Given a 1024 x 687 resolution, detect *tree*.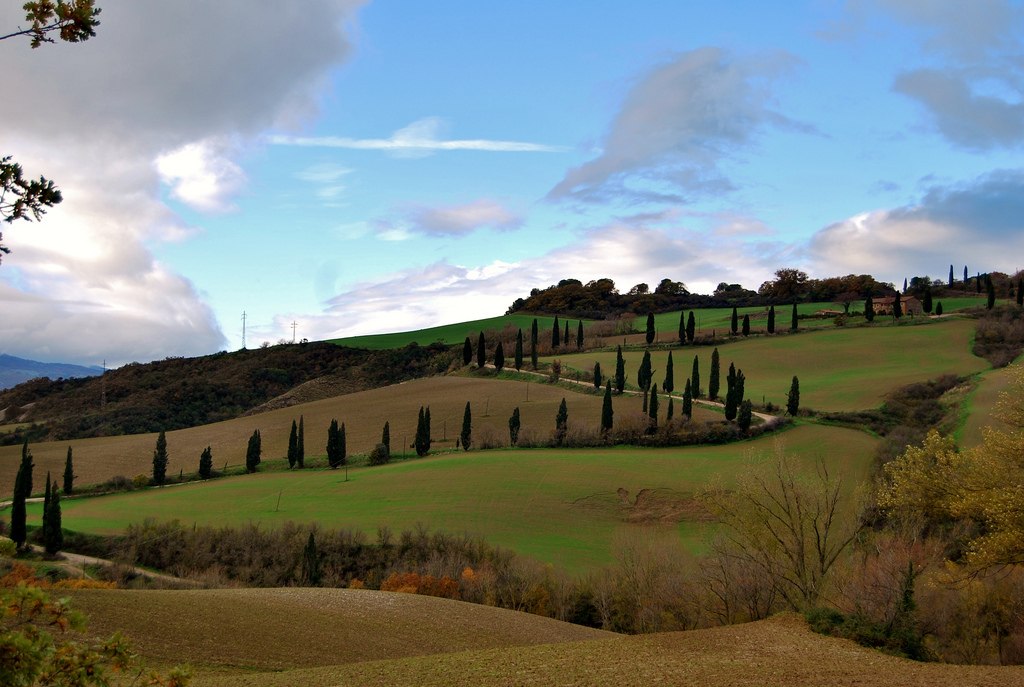
x1=11, y1=442, x2=36, y2=547.
